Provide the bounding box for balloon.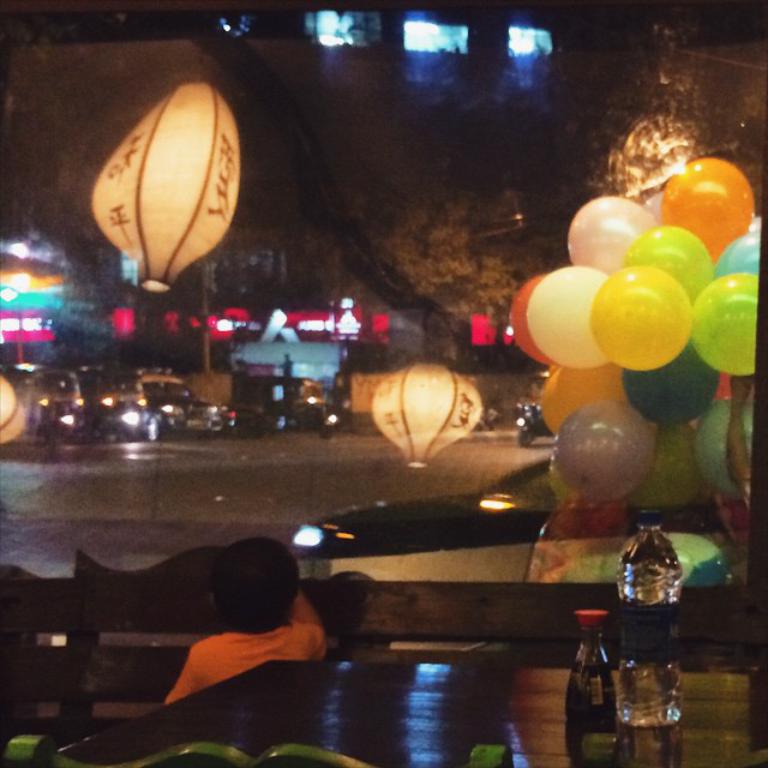
Rect(653, 157, 752, 259).
